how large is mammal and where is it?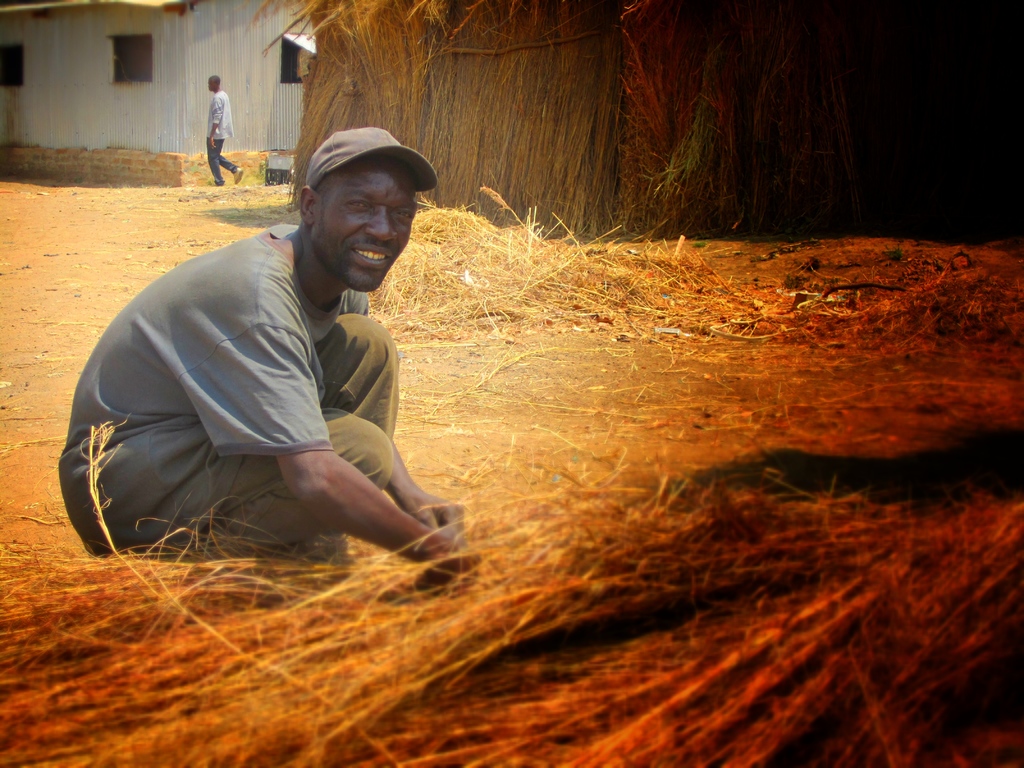
Bounding box: box(207, 76, 244, 187).
